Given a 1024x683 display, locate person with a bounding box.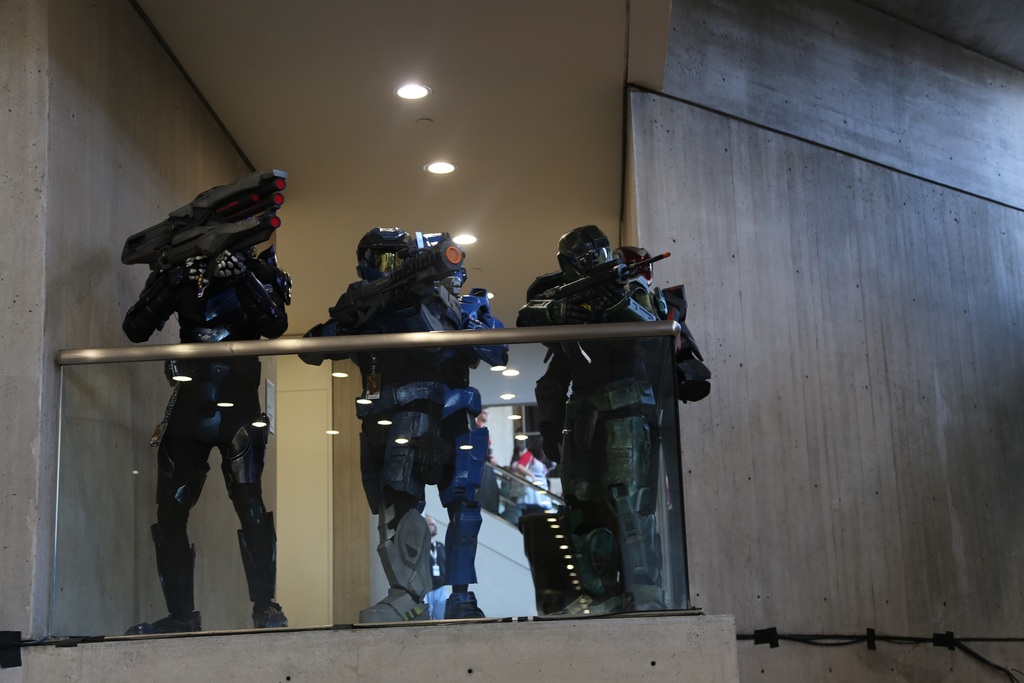
Located: bbox=(124, 245, 291, 633).
